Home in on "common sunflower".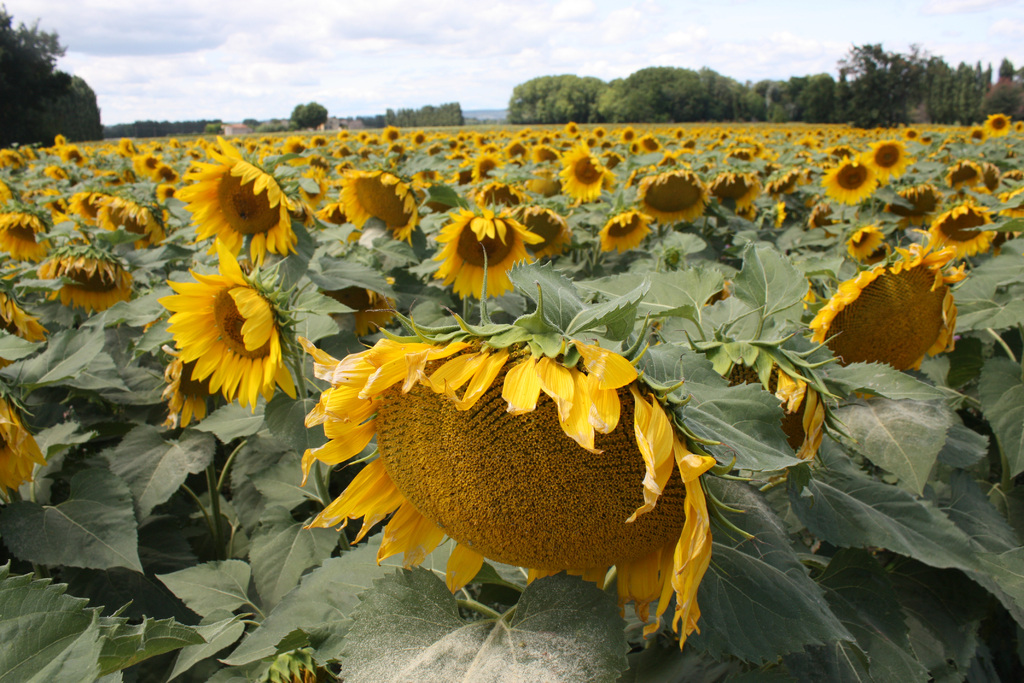
Homed in at 338/165/424/245.
